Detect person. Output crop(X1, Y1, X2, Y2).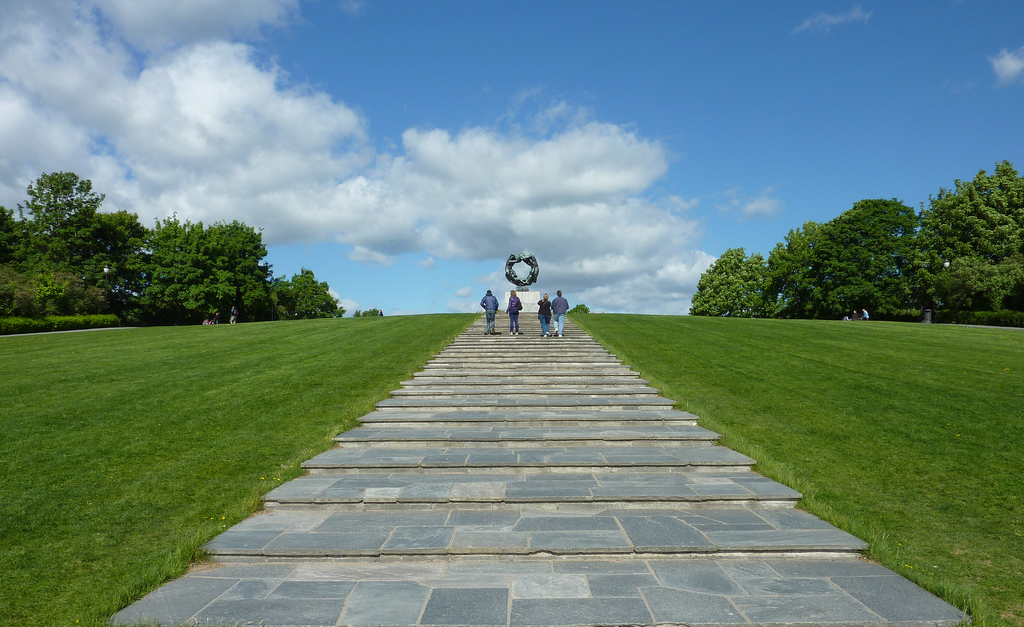
crop(519, 251, 544, 289).
